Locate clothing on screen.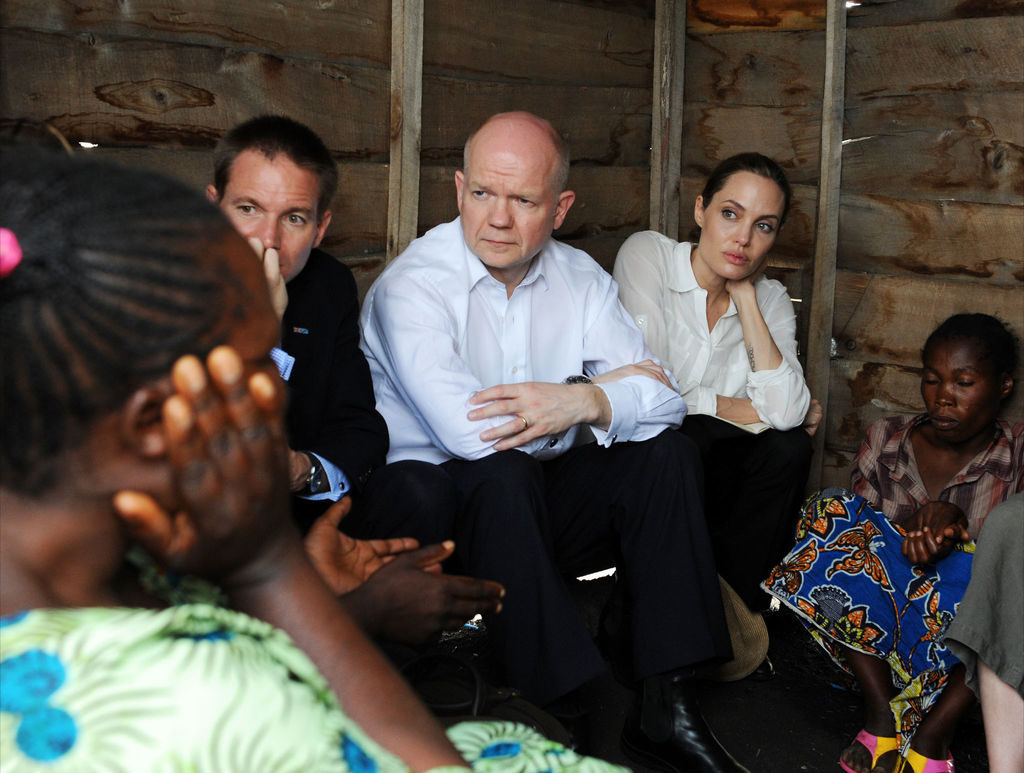
On screen at [left=762, top=402, right=1023, bottom=711].
